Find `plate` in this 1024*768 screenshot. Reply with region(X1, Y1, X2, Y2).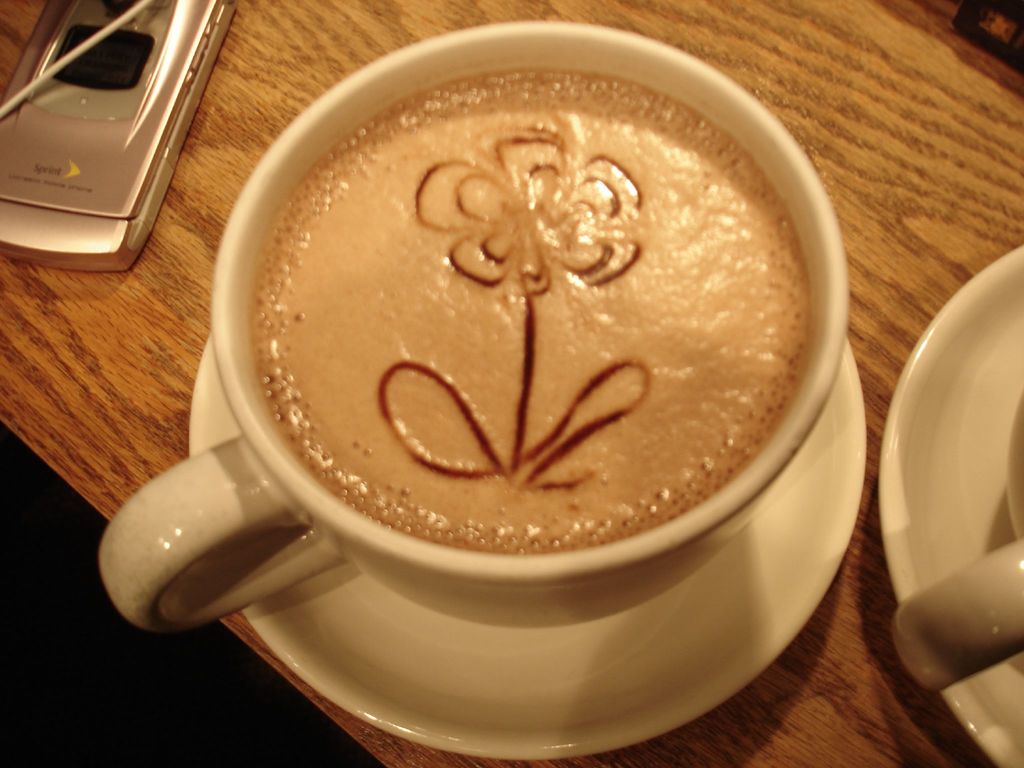
region(879, 247, 1023, 767).
